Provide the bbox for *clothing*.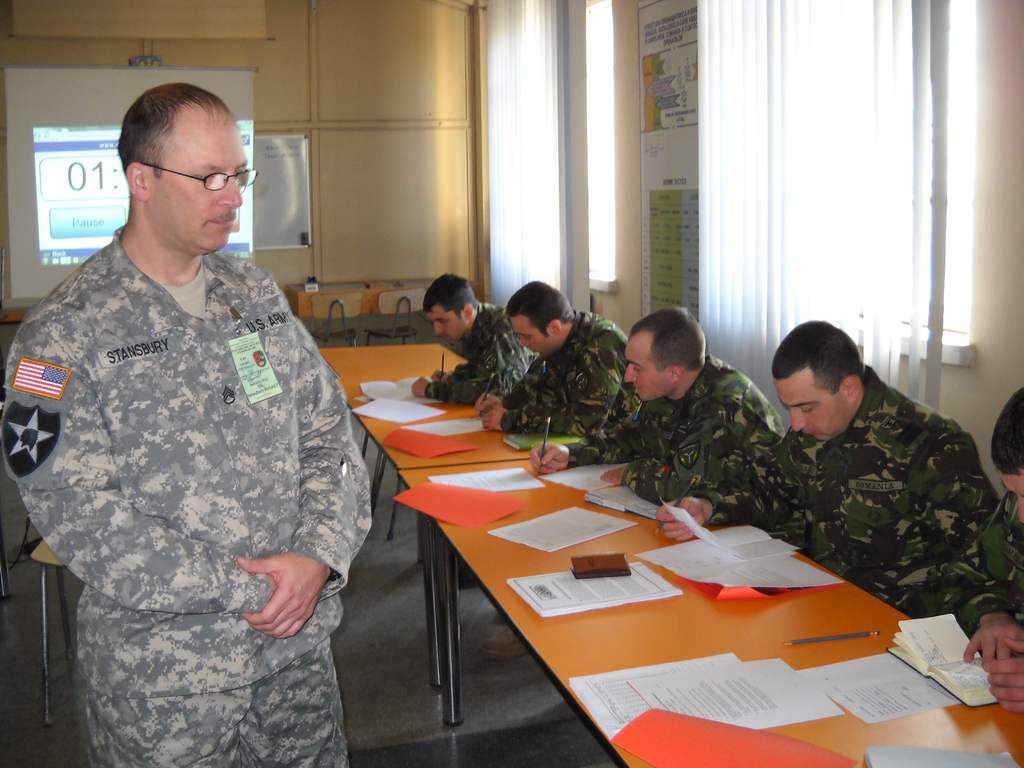
crop(429, 304, 534, 409).
